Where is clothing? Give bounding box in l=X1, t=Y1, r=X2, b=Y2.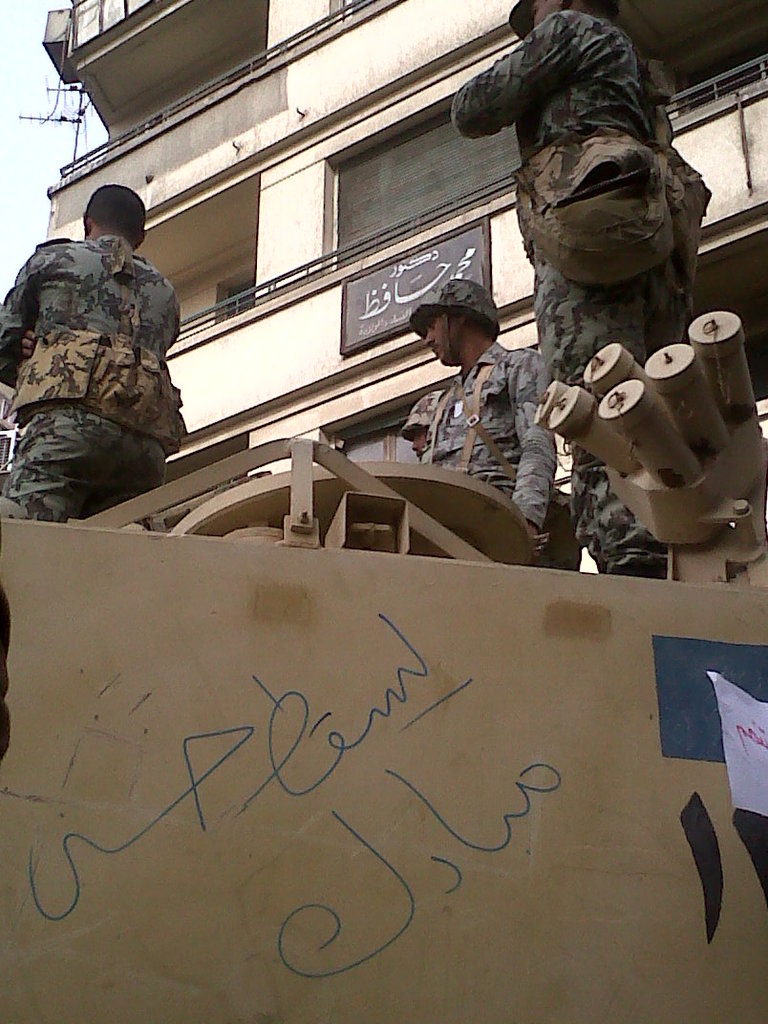
l=459, t=10, r=681, b=579.
